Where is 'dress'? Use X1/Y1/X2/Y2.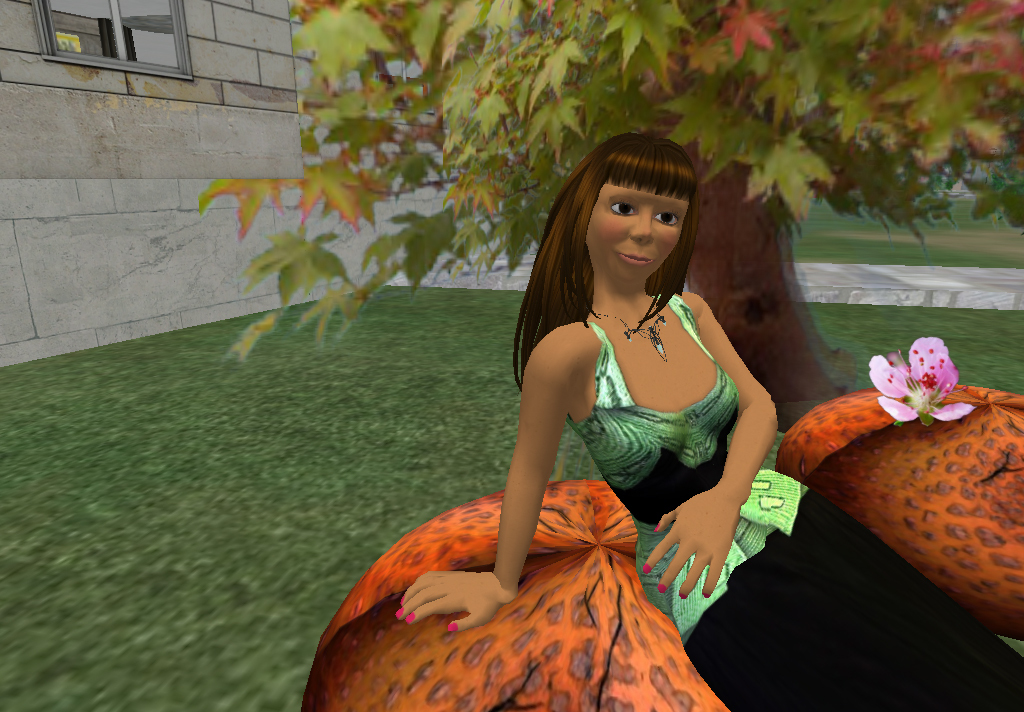
563/286/815/641.
